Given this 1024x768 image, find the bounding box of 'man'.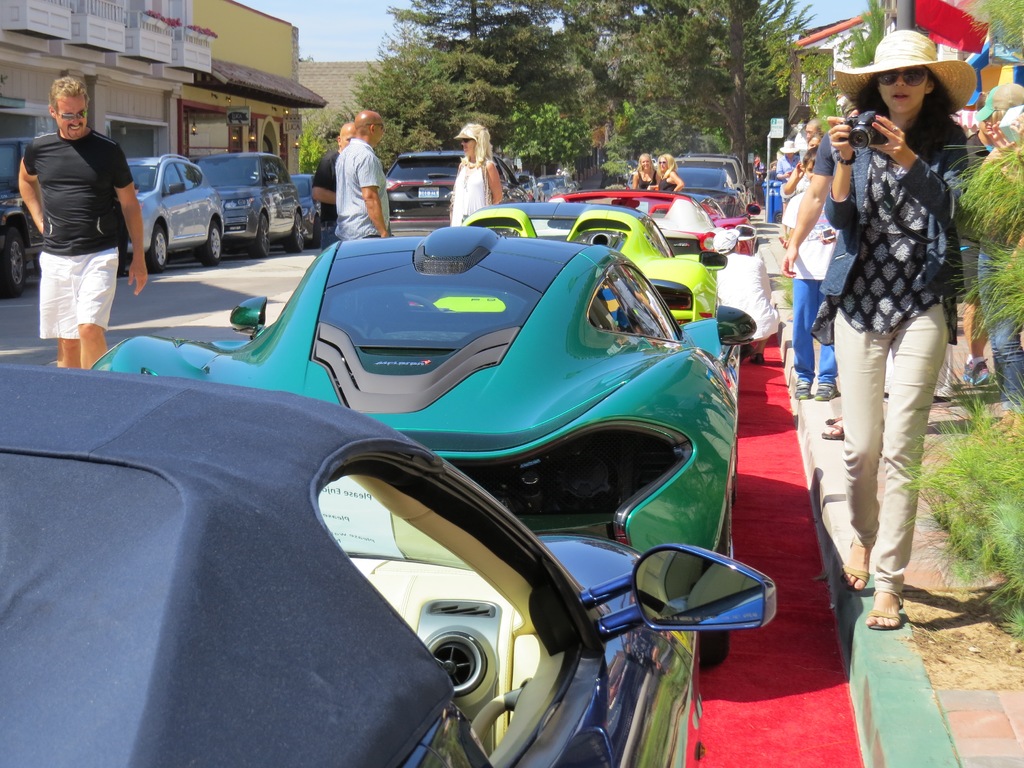
pyautogui.locateOnScreen(20, 70, 131, 364).
